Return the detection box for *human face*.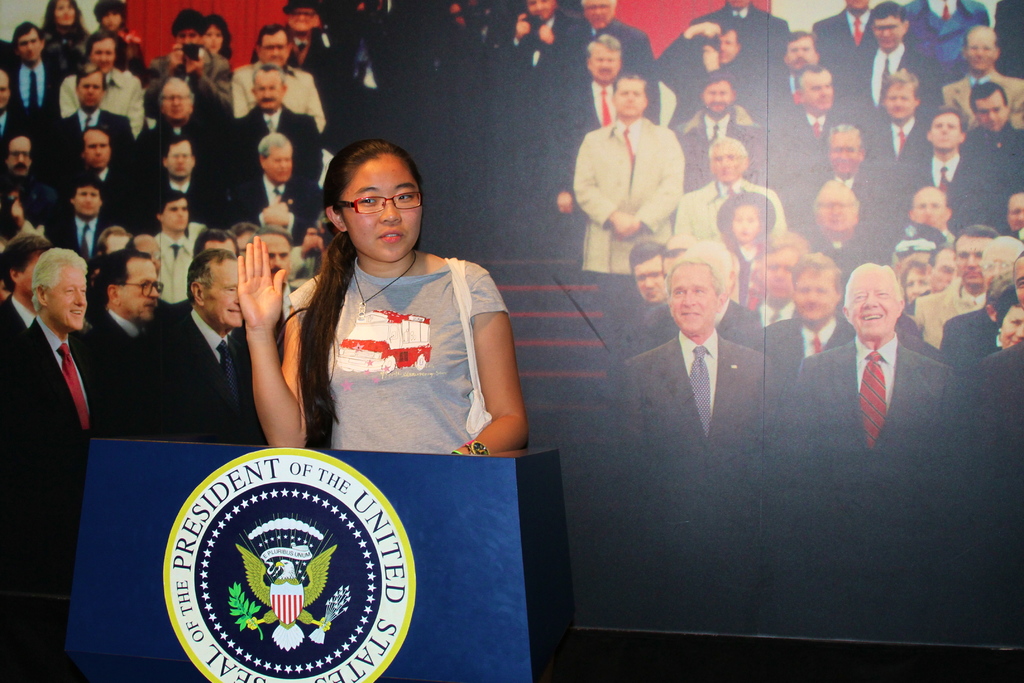
region(256, 31, 291, 68).
